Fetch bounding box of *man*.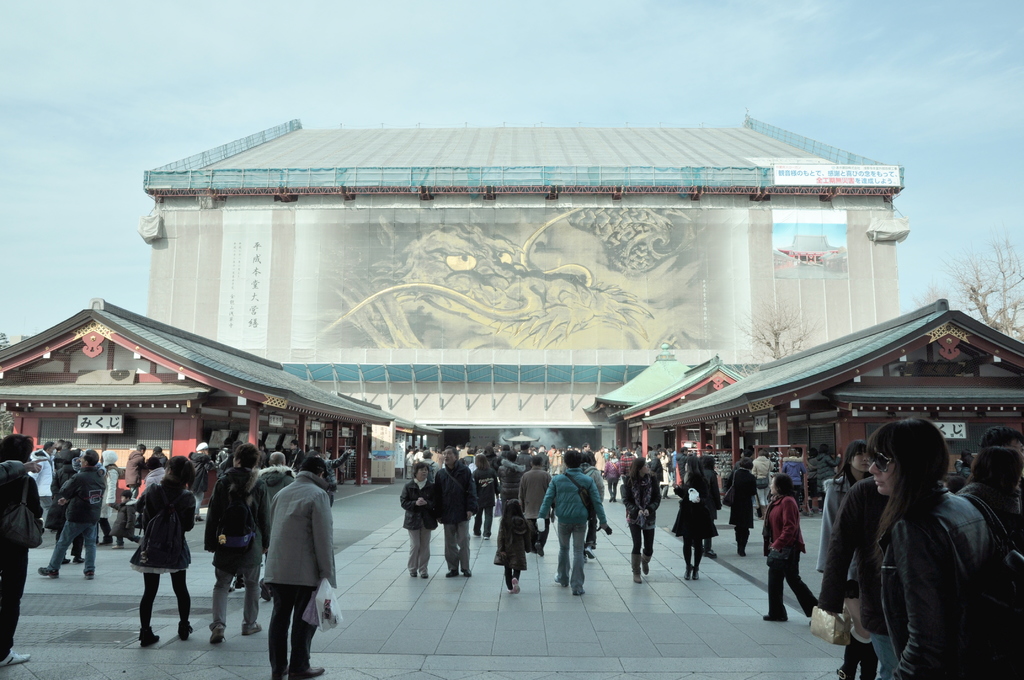
Bbox: BBox(124, 442, 148, 503).
